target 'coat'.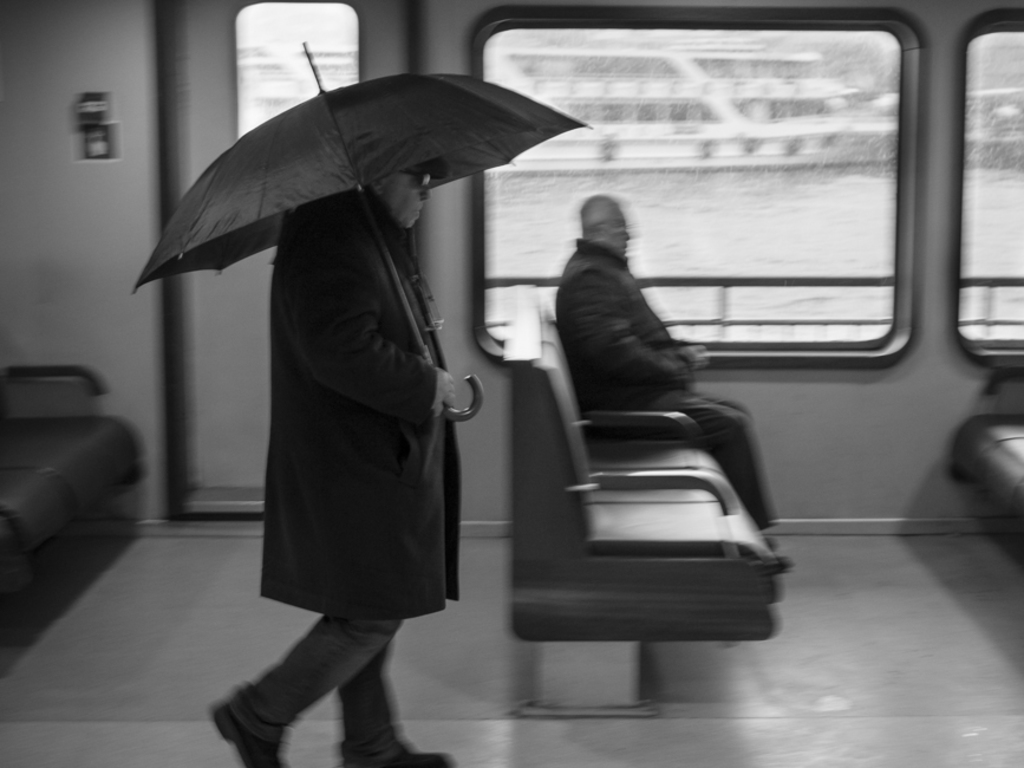
Target region: box(169, 108, 500, 610).
